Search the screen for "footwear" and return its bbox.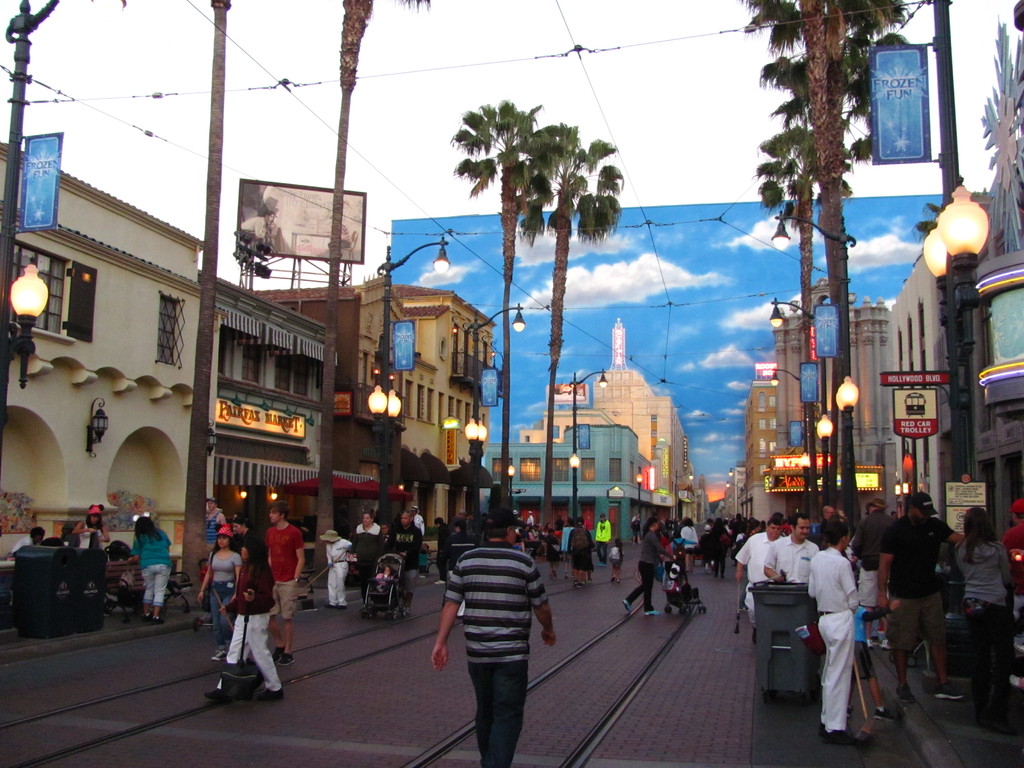
Found: rect(211, 648, 227, 661).
